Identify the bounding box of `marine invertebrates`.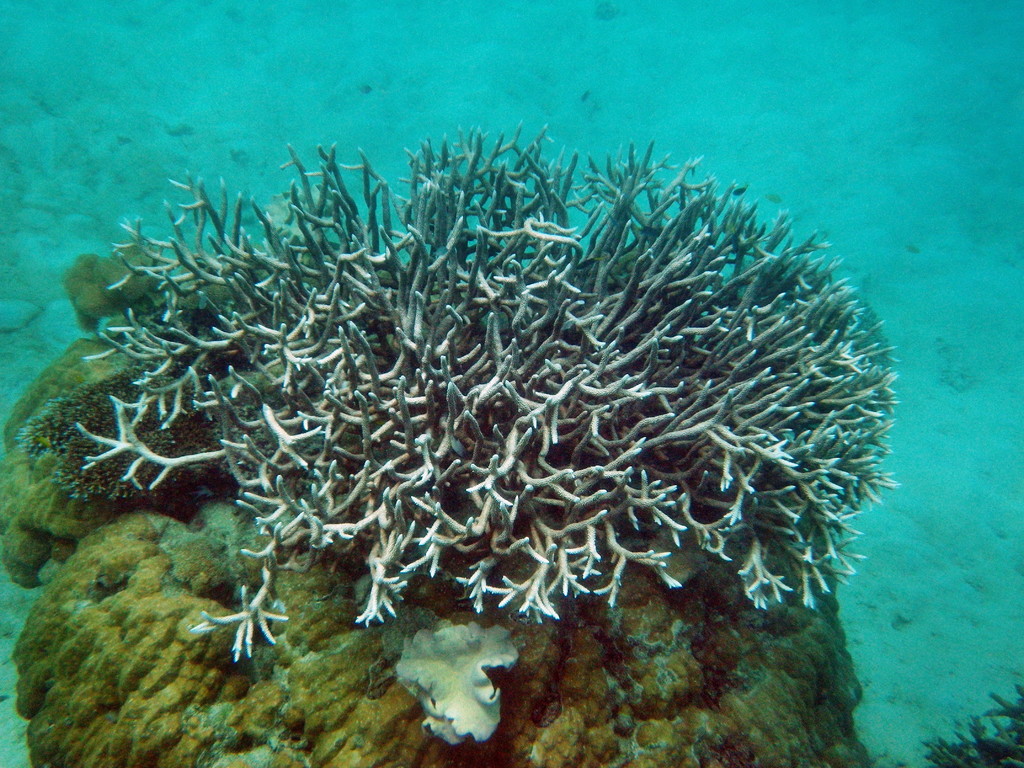
{"x1": 927, "y1": 681, "x2": 1023, "y2": 767}.
